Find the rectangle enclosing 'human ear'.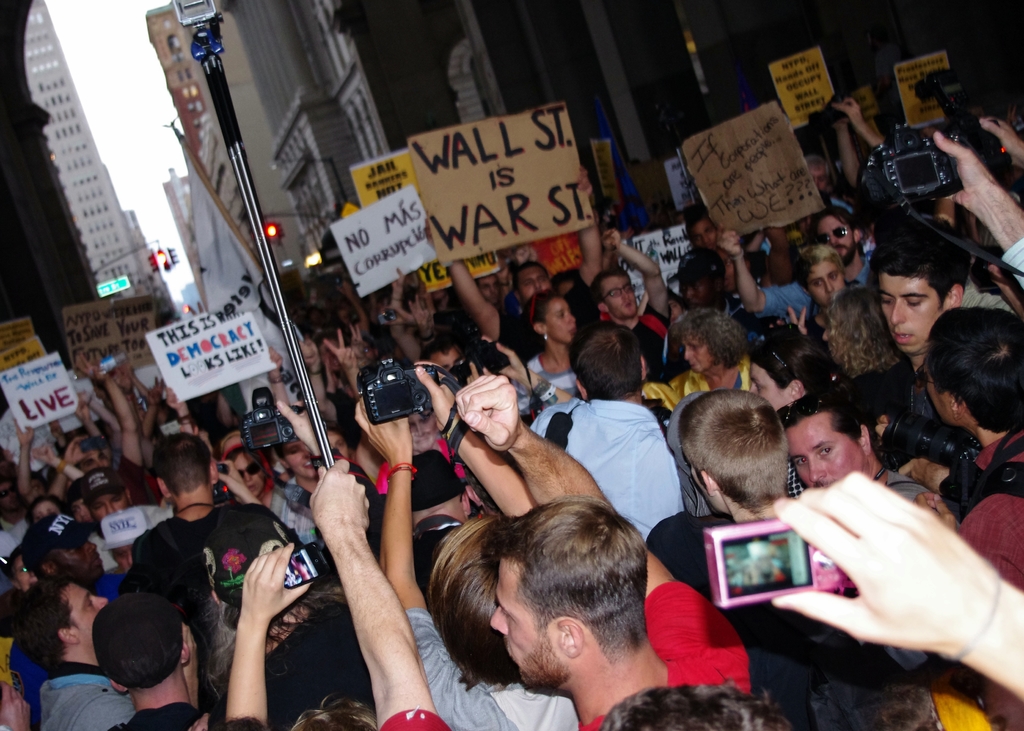
locate(108, 680, 129, 693).
